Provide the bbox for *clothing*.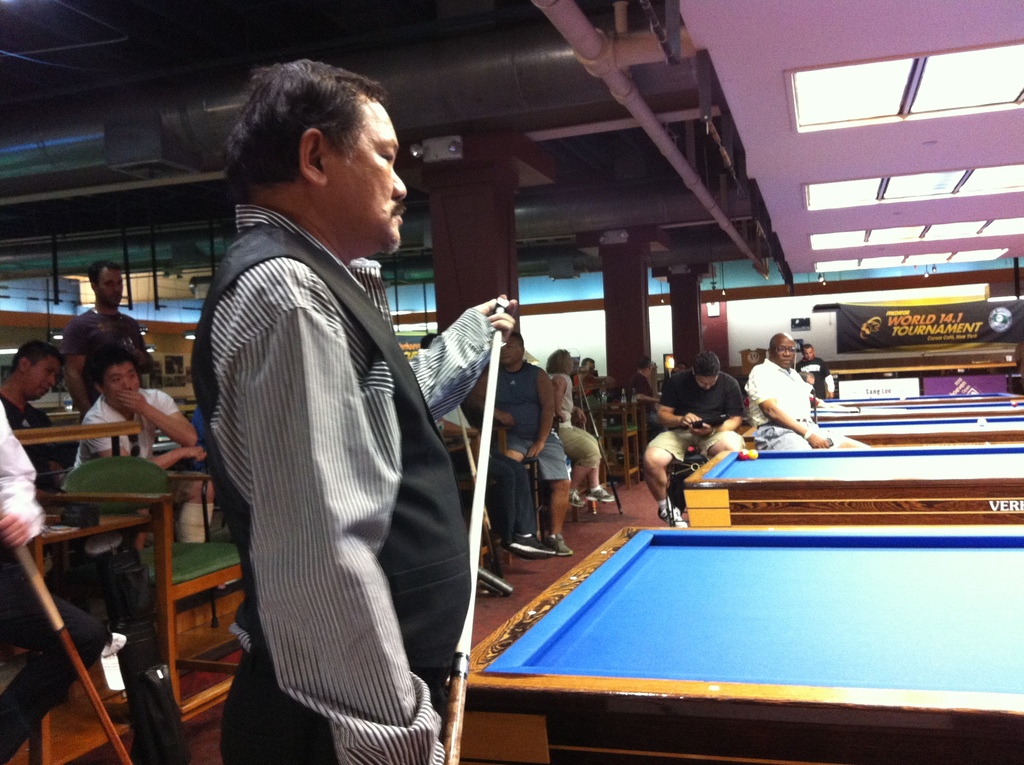
(left=65, top=314, right=141, bottom=377).
